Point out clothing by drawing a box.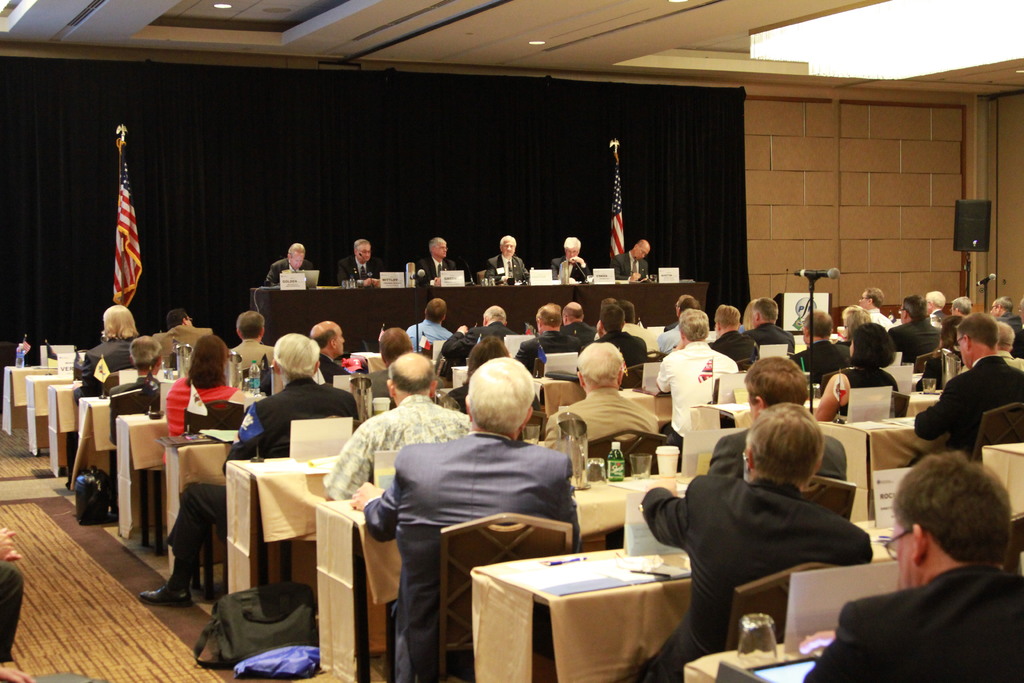
(550,254,586,276).
